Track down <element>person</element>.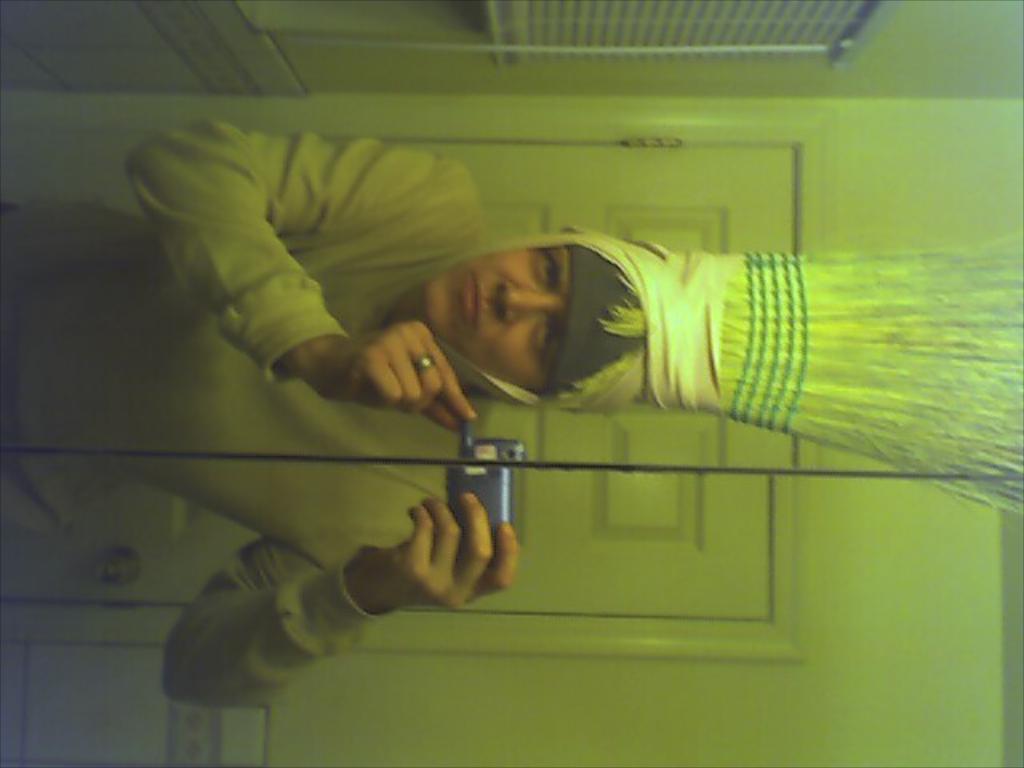
Tracked to (x1=0, y1=114, x2=1022, y2=707).
